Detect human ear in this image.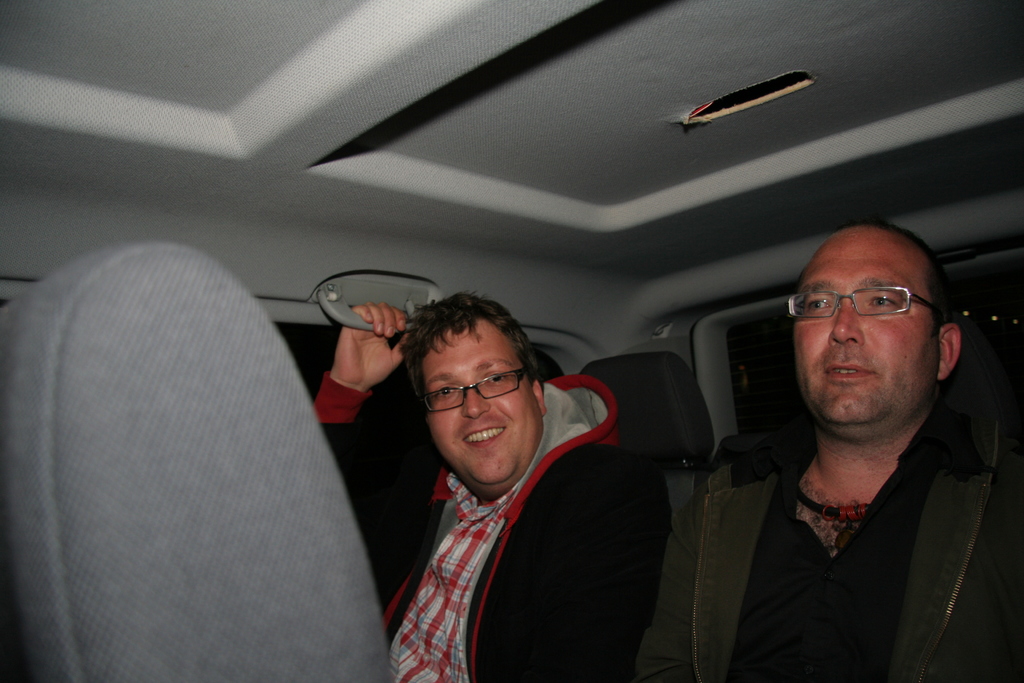
Detection: (938,325,961,381).
